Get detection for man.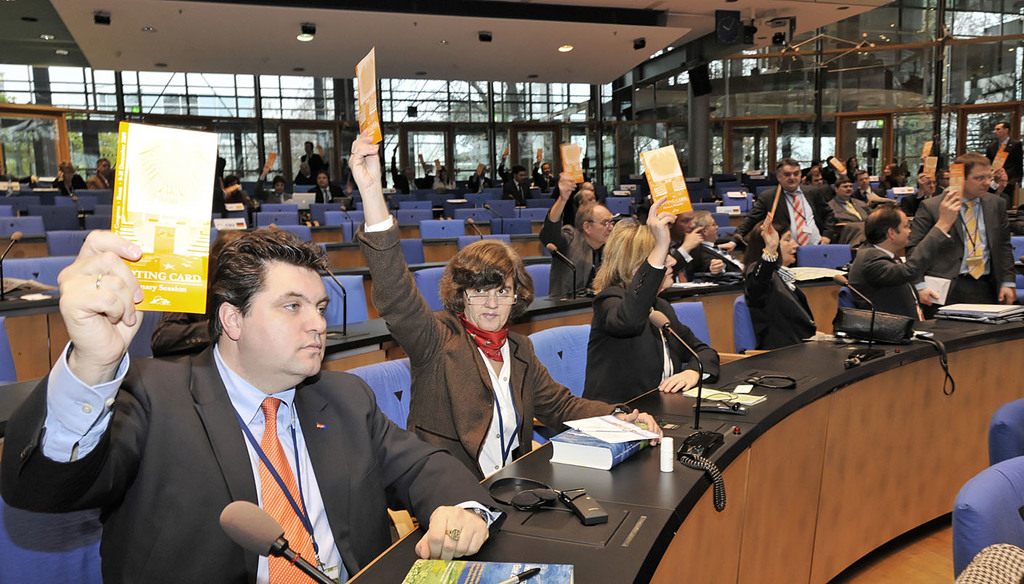
Detection: locate(719, 155, 844, 244).
